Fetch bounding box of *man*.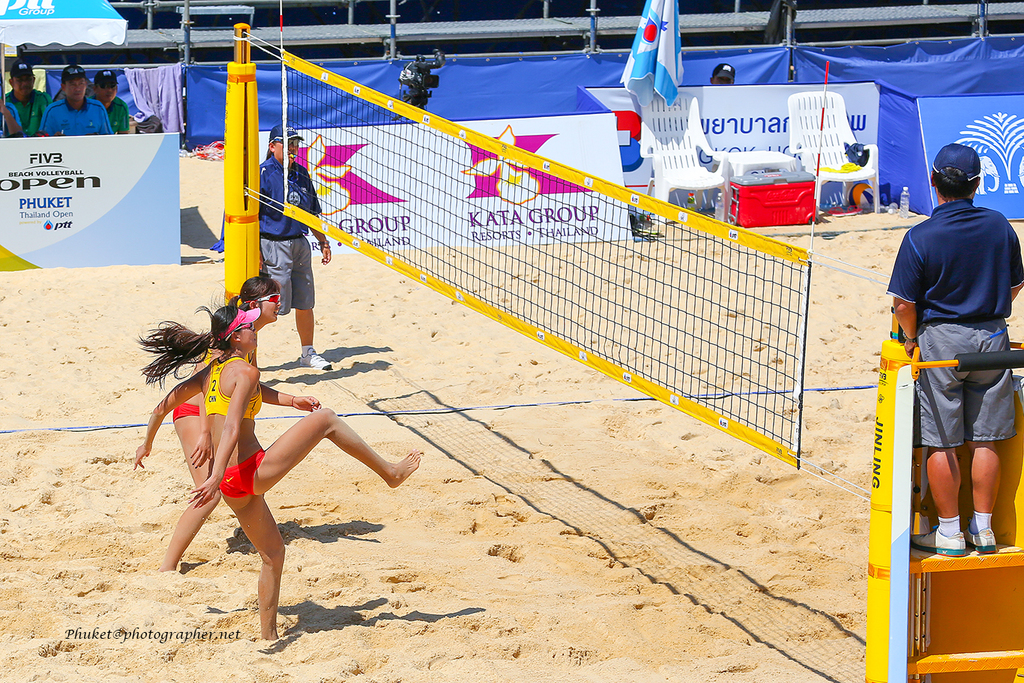
Bbox: 900:131:1020:593.
